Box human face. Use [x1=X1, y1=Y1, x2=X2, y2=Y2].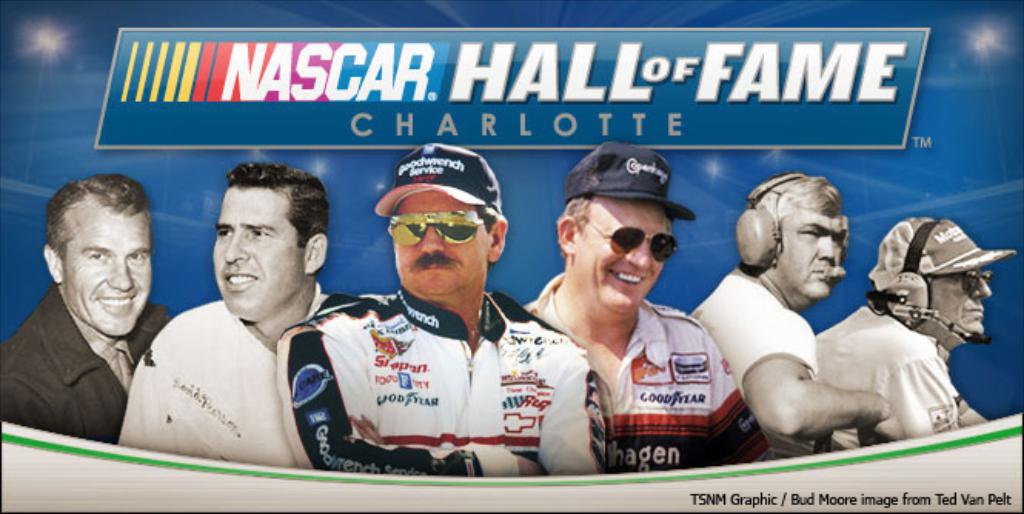
[x1=212, y1=185, x2=306, y2=322].
